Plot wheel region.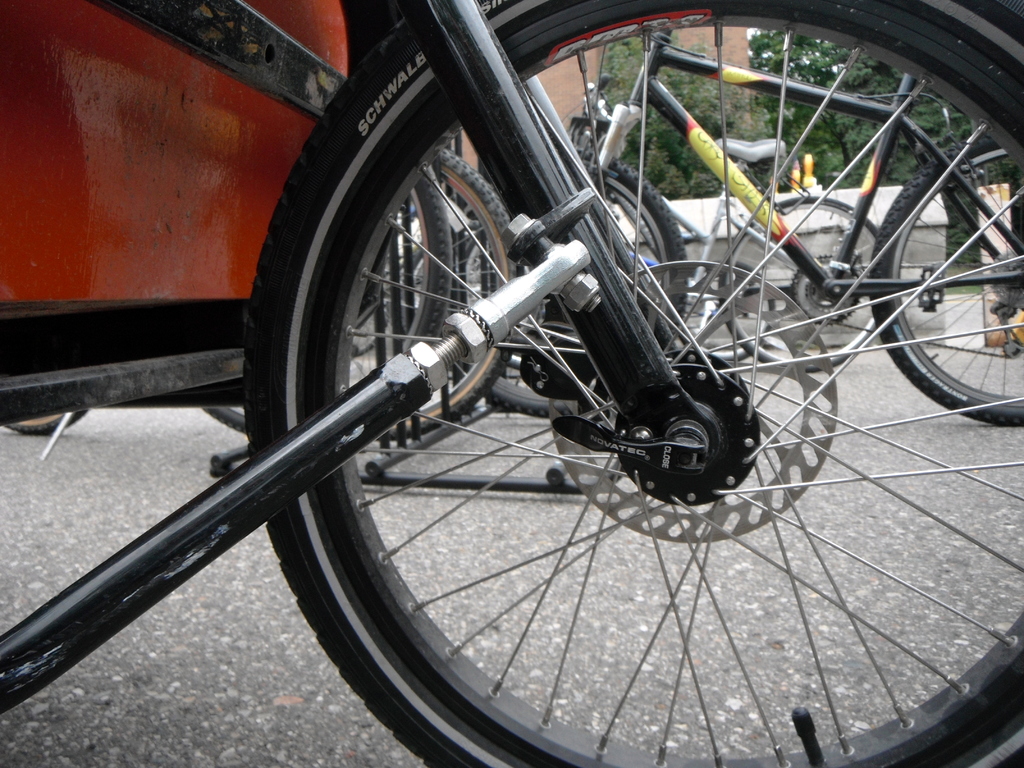
Plotted at region(467, 157, 691, 420).
